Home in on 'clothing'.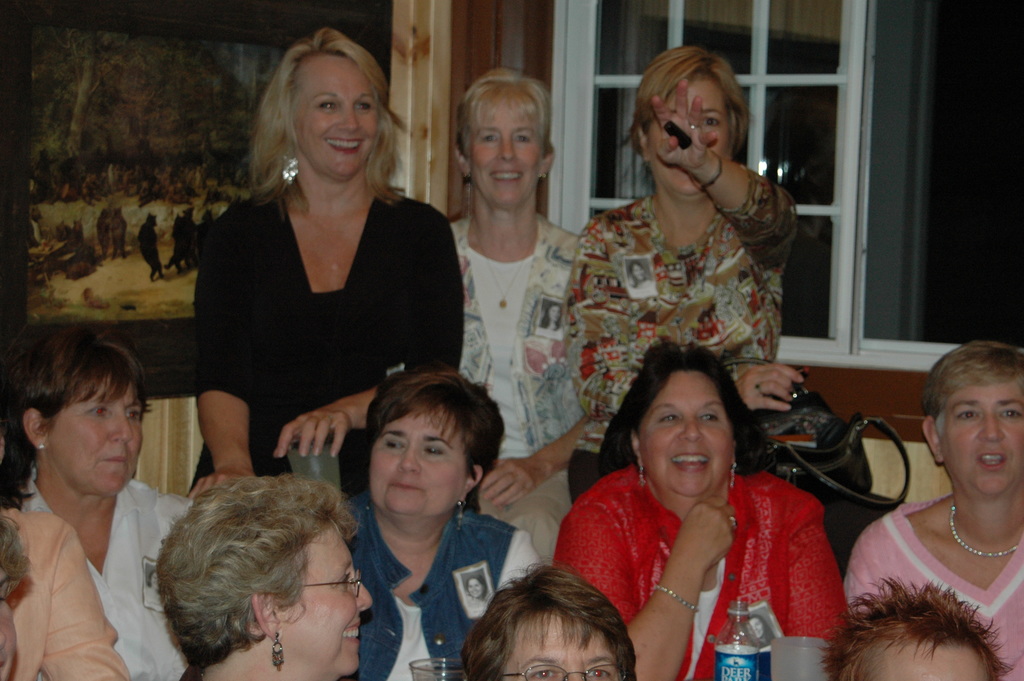
Homed in at l=3, t=493, r=132, b=680.
